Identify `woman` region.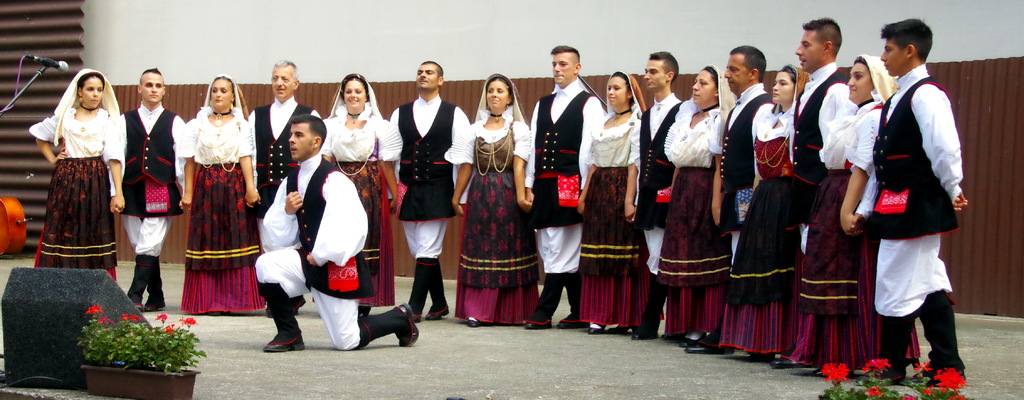
Region: [447,68,539,326].
